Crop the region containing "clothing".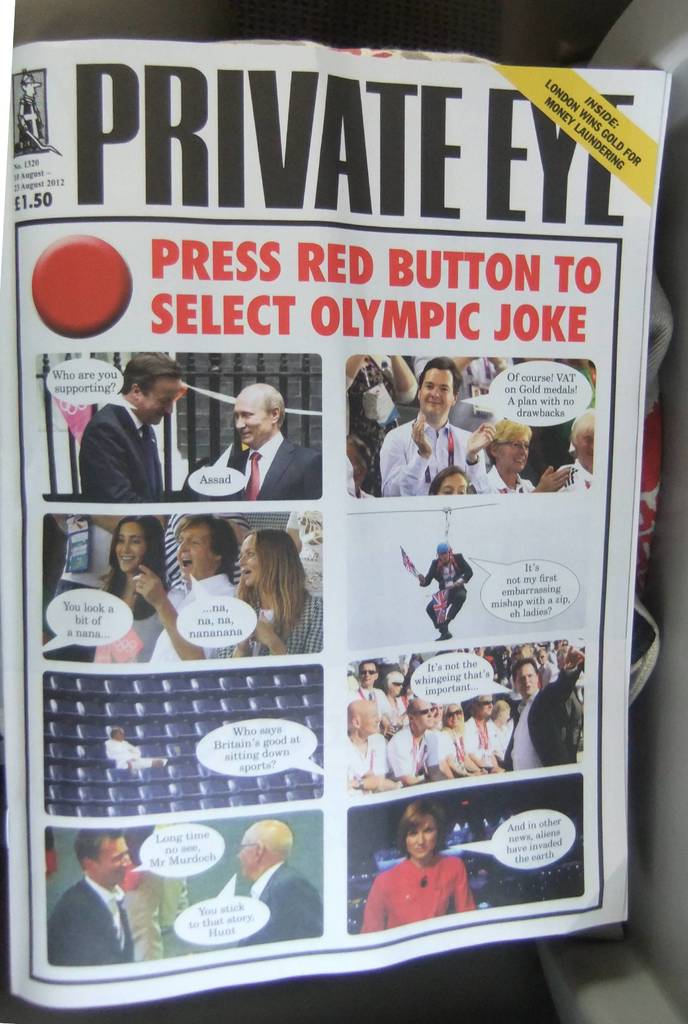
Crop region: left=69, top=399, right=172, bottom=504.
